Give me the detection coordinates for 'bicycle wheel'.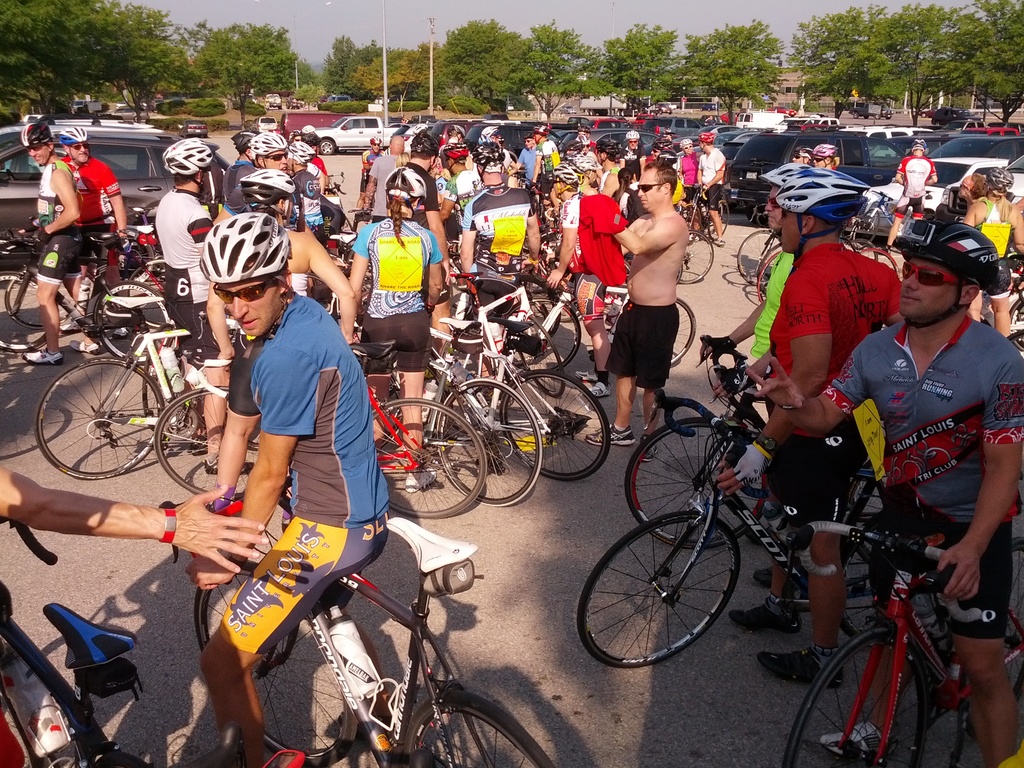
select_region(737, 224, 779, 289).
